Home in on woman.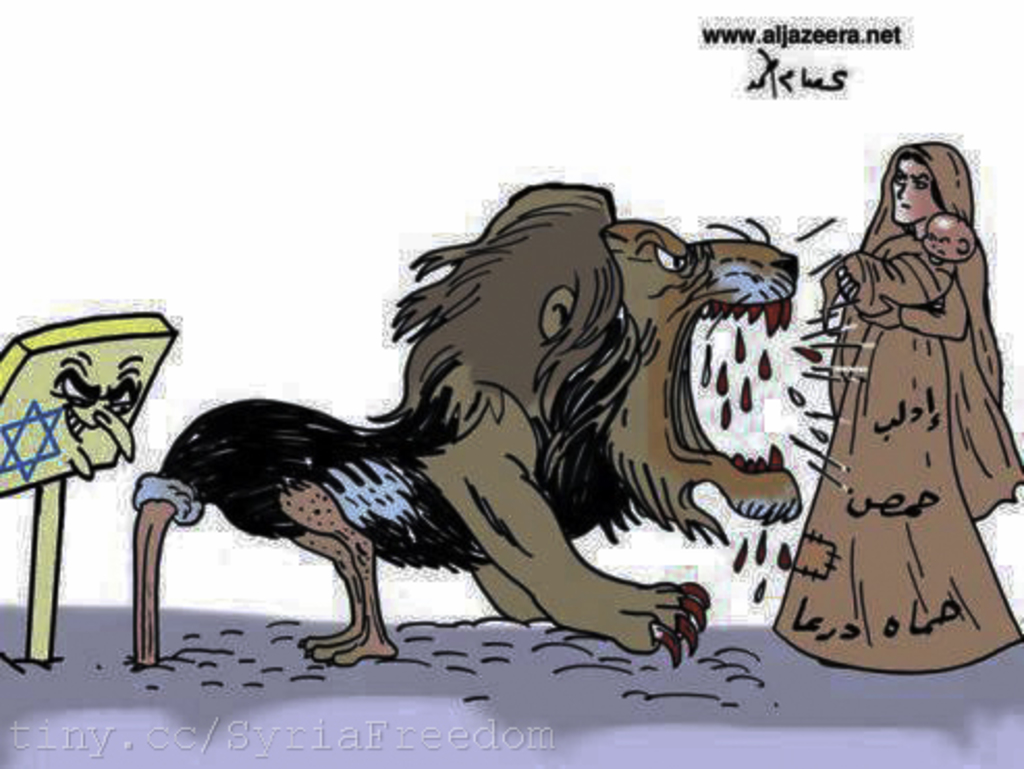
Homed in at (x1=787, y1=104, x2=1009, y2=692).
